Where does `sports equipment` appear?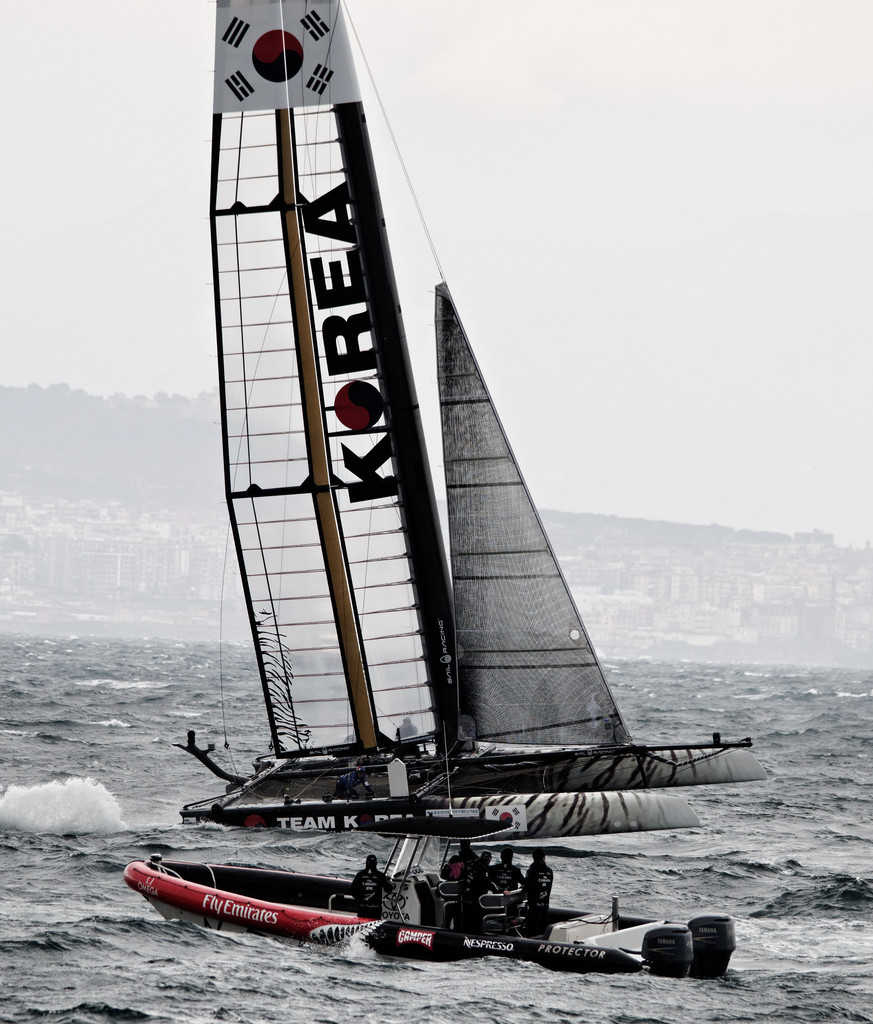
Appears at bbox(355, 764, 368, 780).
